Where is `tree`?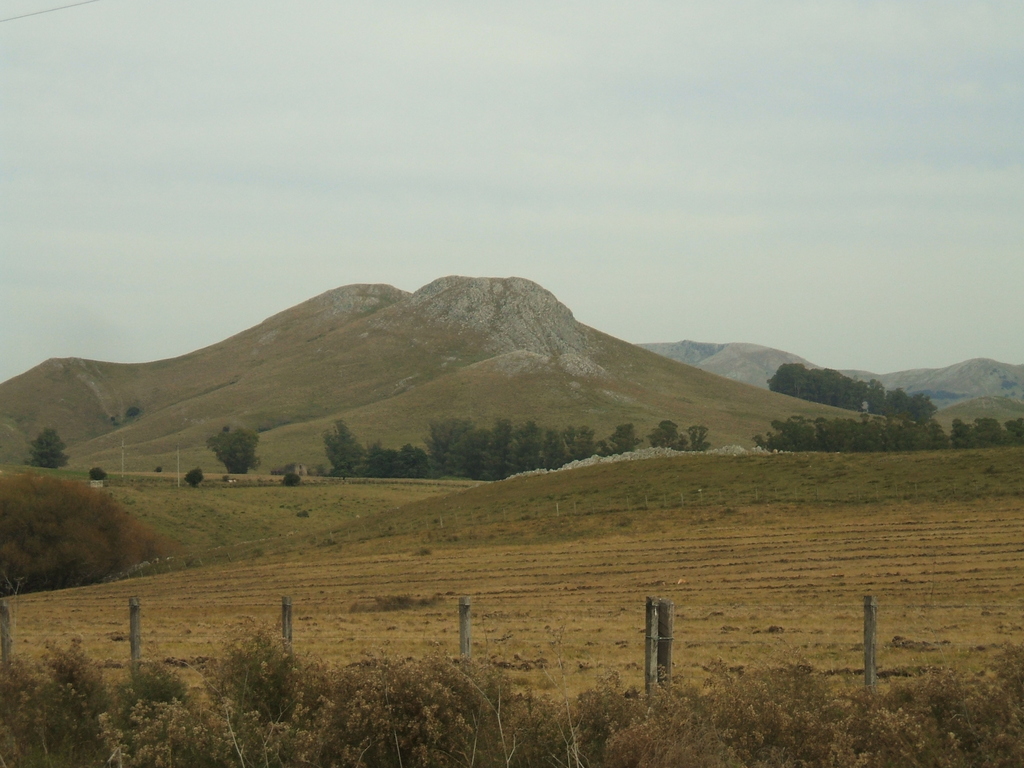
(x1=207, y1=426, x2=256, y2=477).
